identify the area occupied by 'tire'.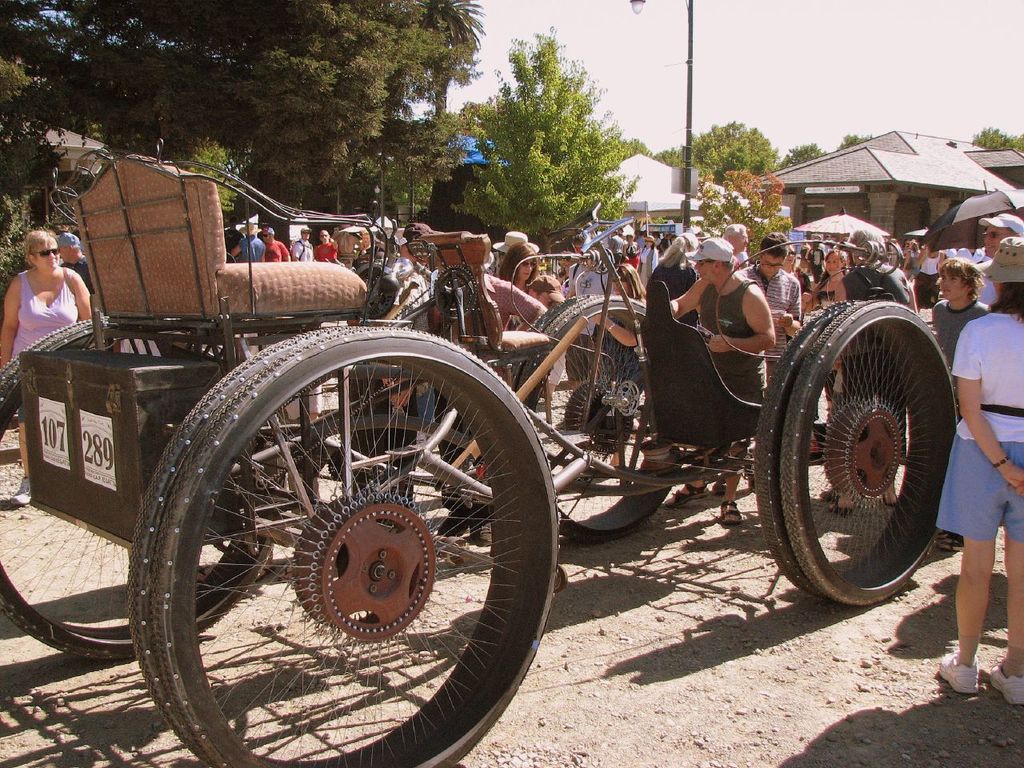
Area: left=506, top=282, right=690, bottom=548.
